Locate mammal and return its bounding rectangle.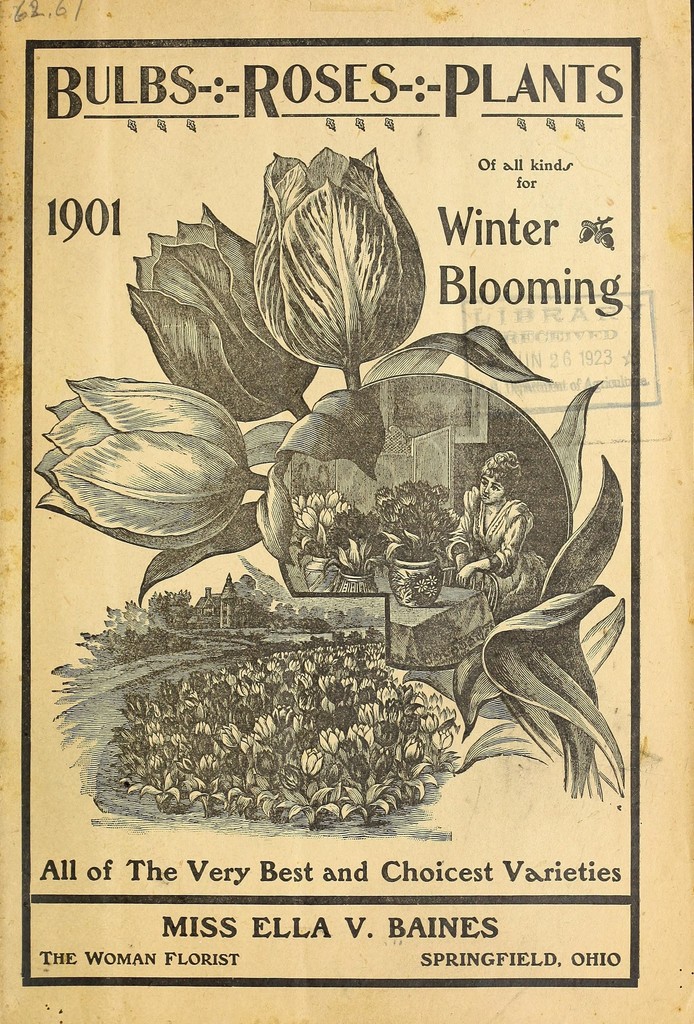
crop(444, 453, 540, 608).
